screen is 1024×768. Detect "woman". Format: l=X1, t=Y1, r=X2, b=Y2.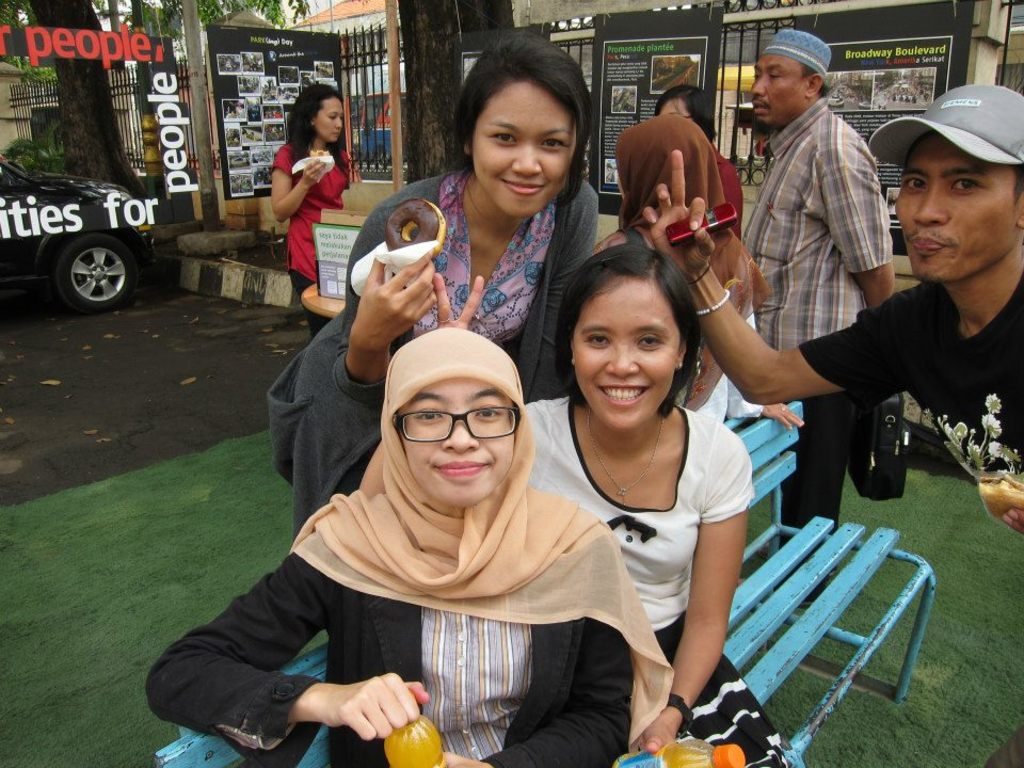
l=655, t=81, r=752, b=238.
